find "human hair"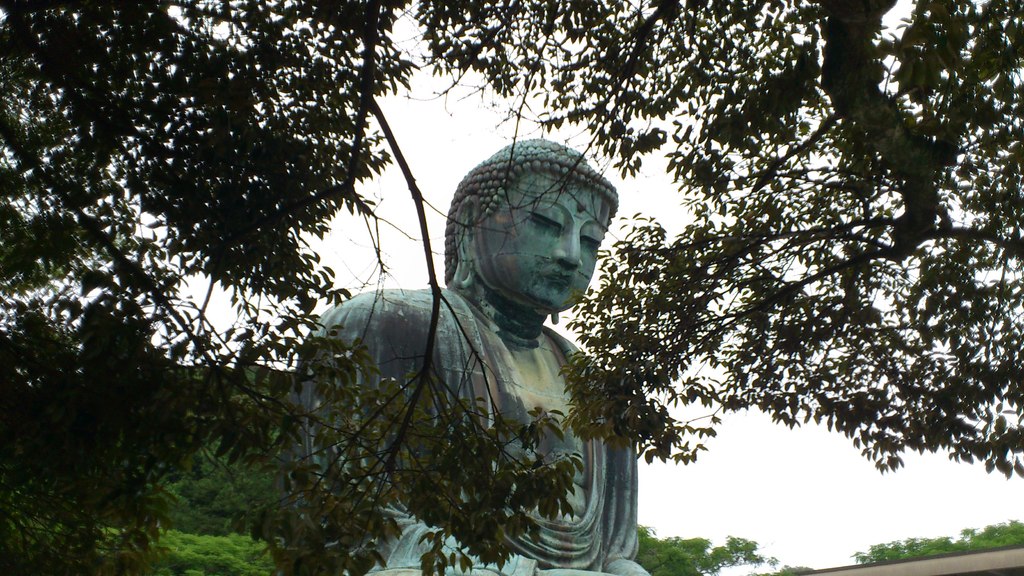
<region>444, 138, 620, 284</region>
